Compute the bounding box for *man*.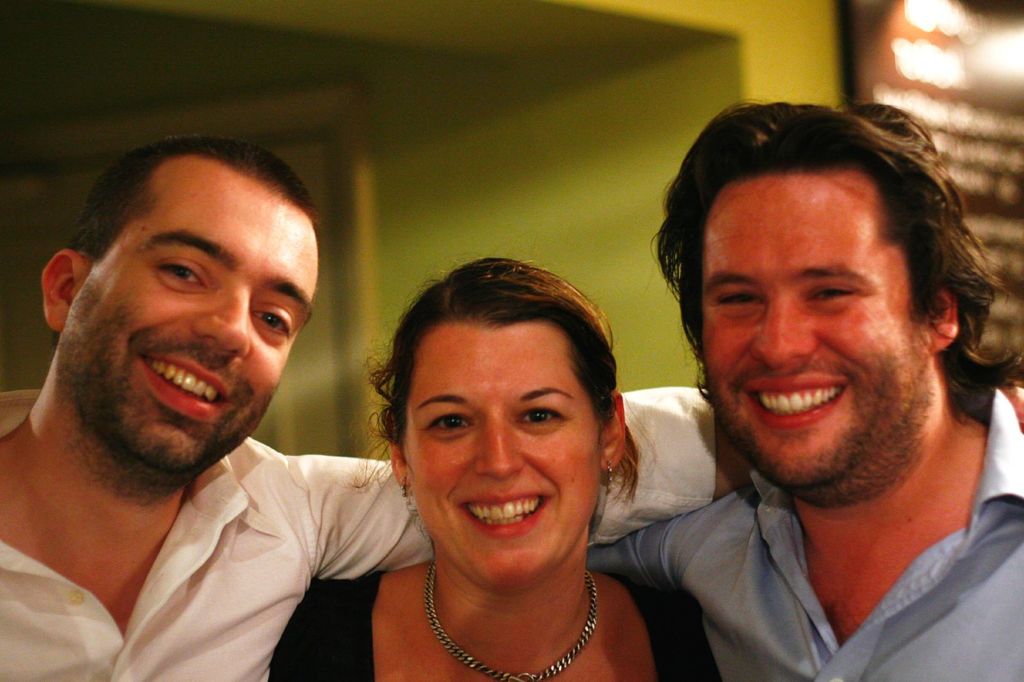
588,92,1023,681.
